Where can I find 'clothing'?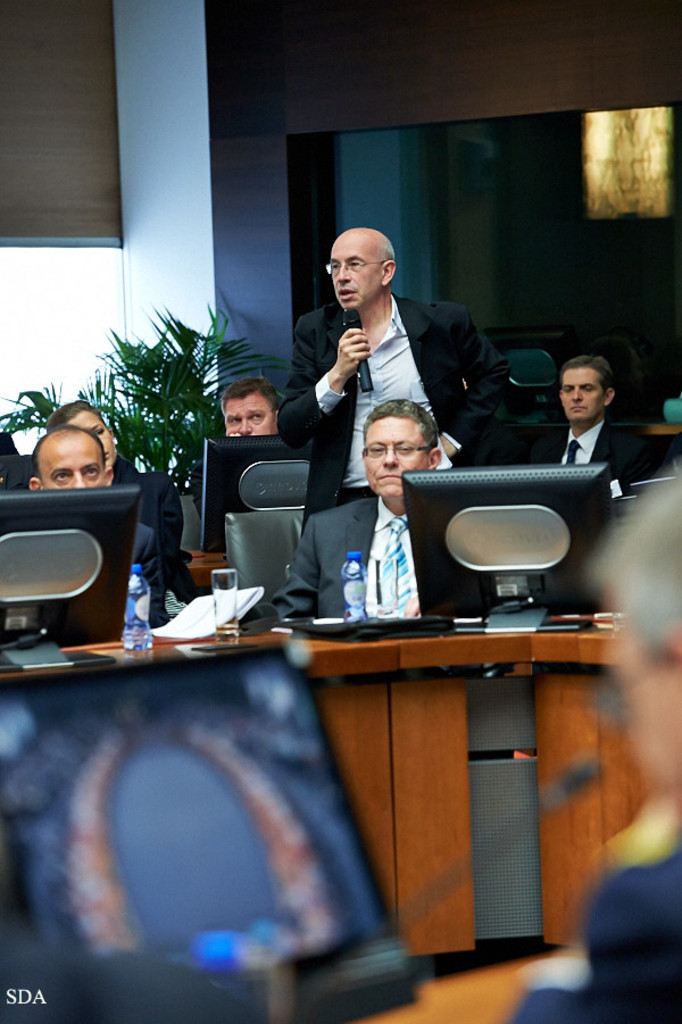
You can find it at (126,509,191,615).
